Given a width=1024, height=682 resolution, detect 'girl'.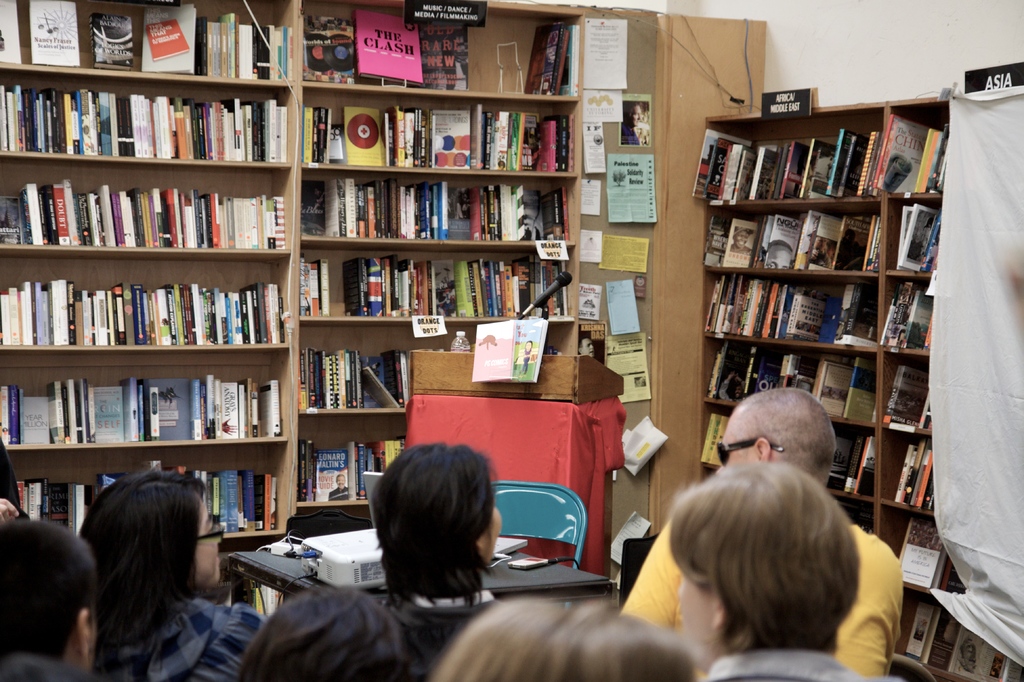
Rect(83, 467, 262, 681).
